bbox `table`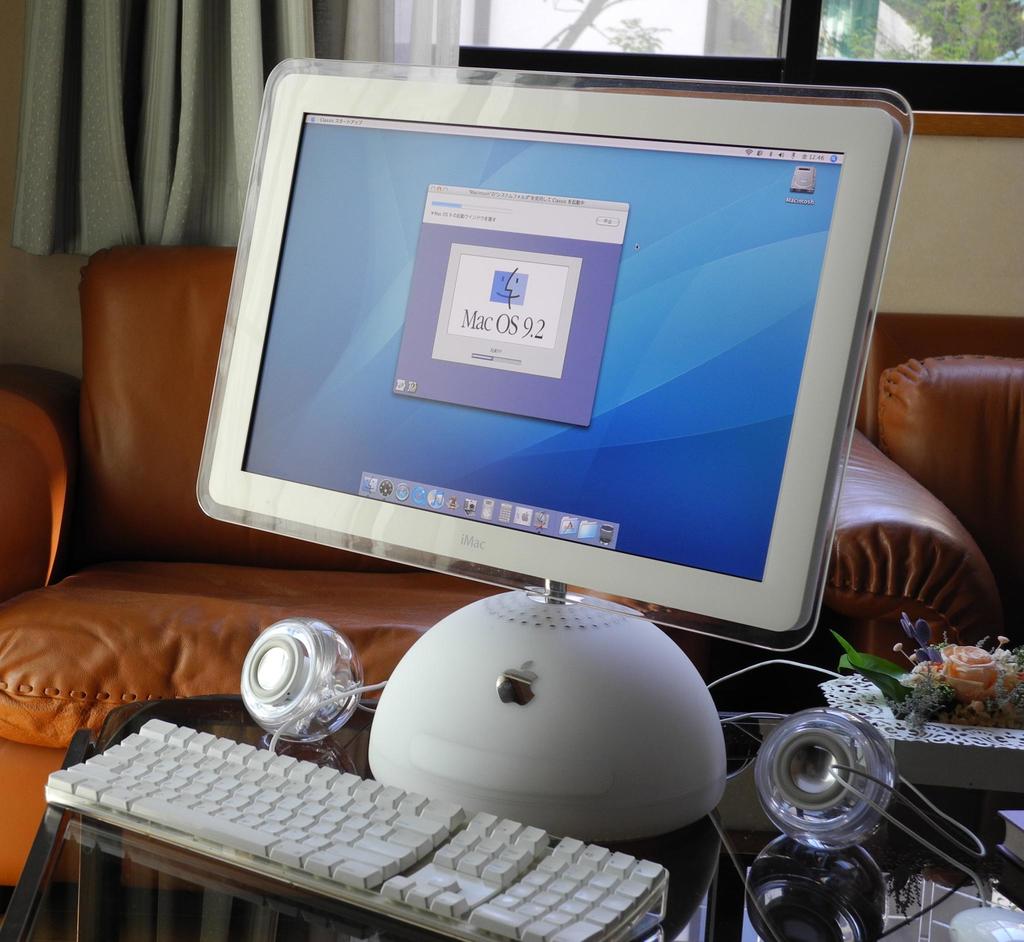
(left=0, top=692, right=780, bottom=941)
